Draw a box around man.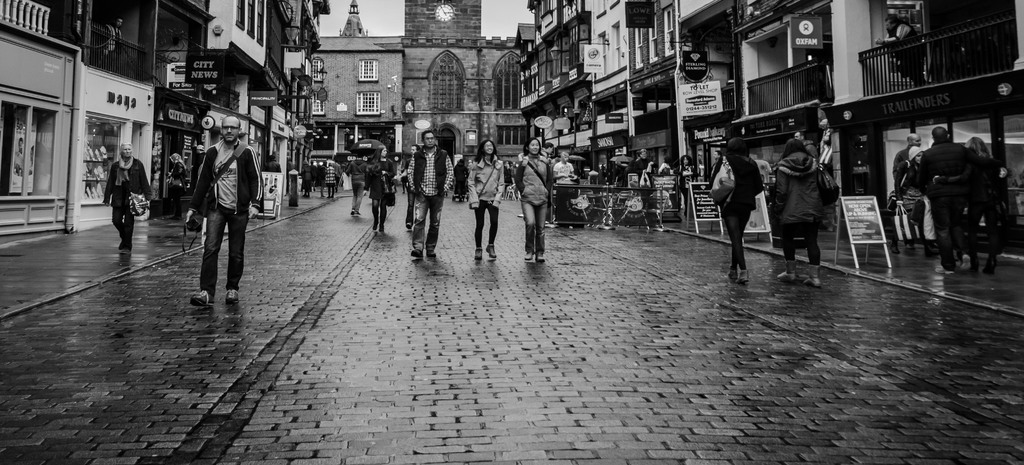
548:149:577:227.
